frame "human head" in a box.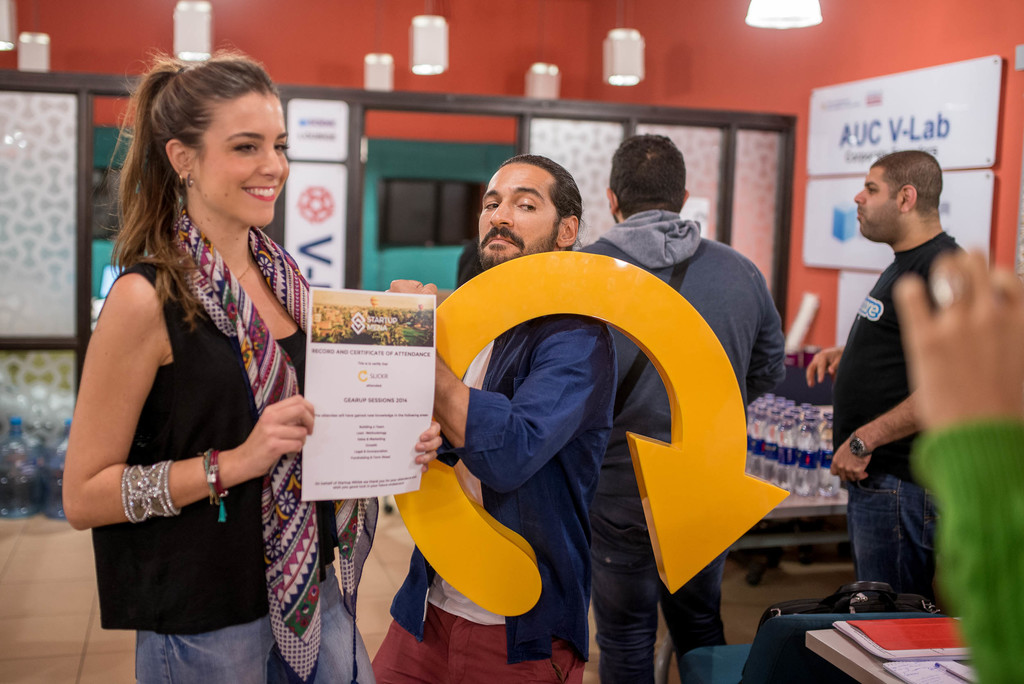
(x1=856, y1=147, x2=940, y2=240).
